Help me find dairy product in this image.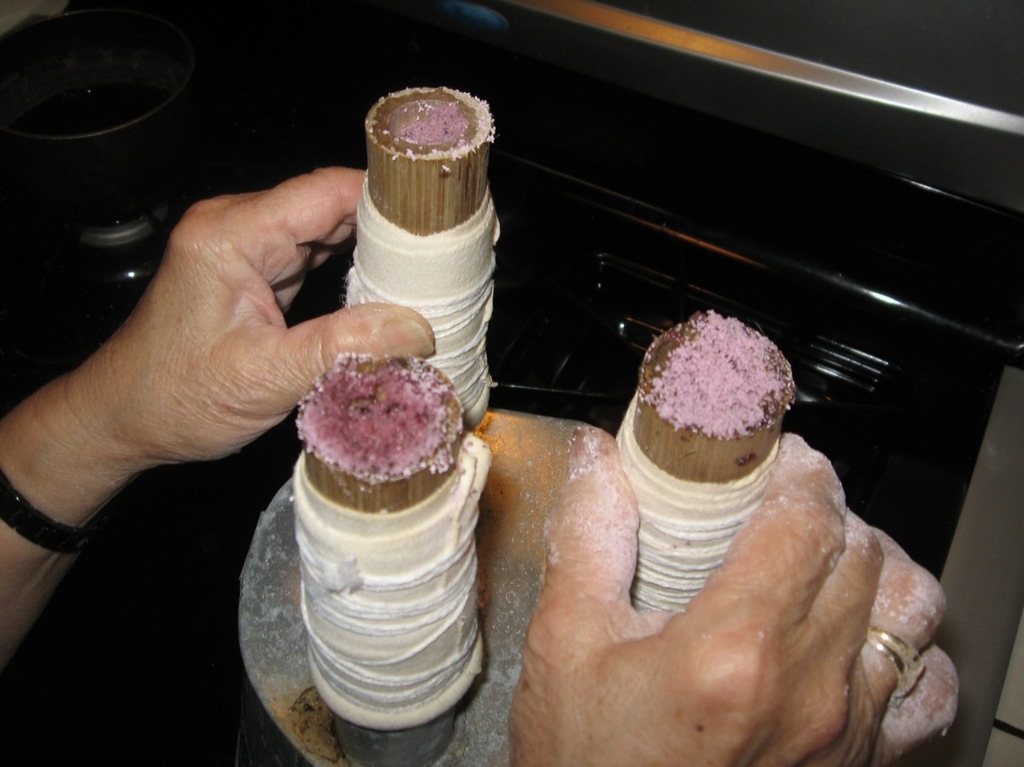
Found it: bbox=(307, 357, 456, 469).
